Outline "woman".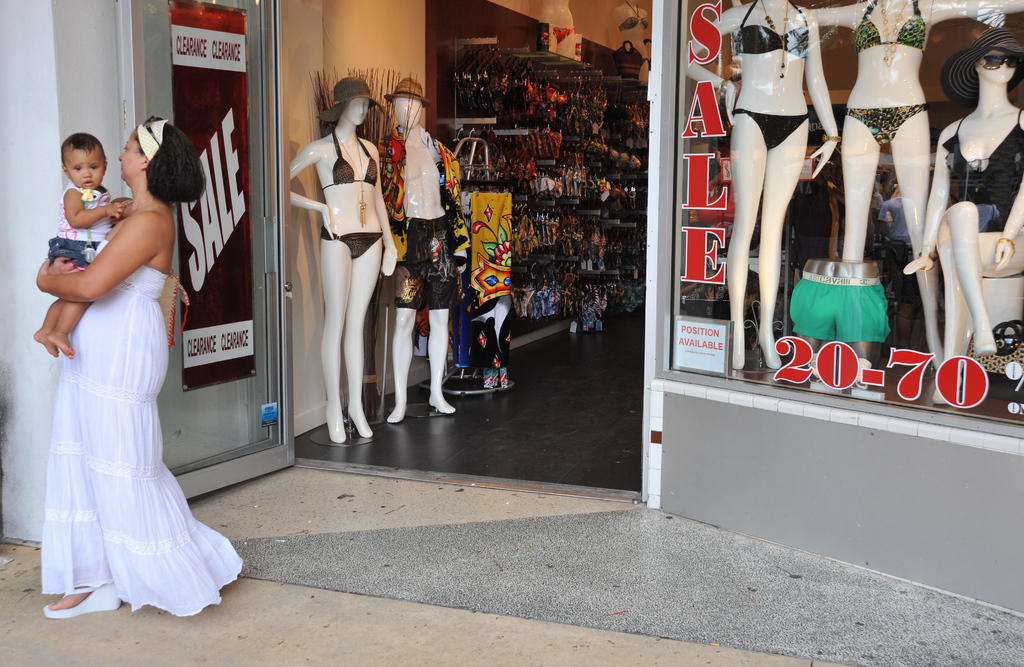
Outline: (902, 28, 1023, 406).
